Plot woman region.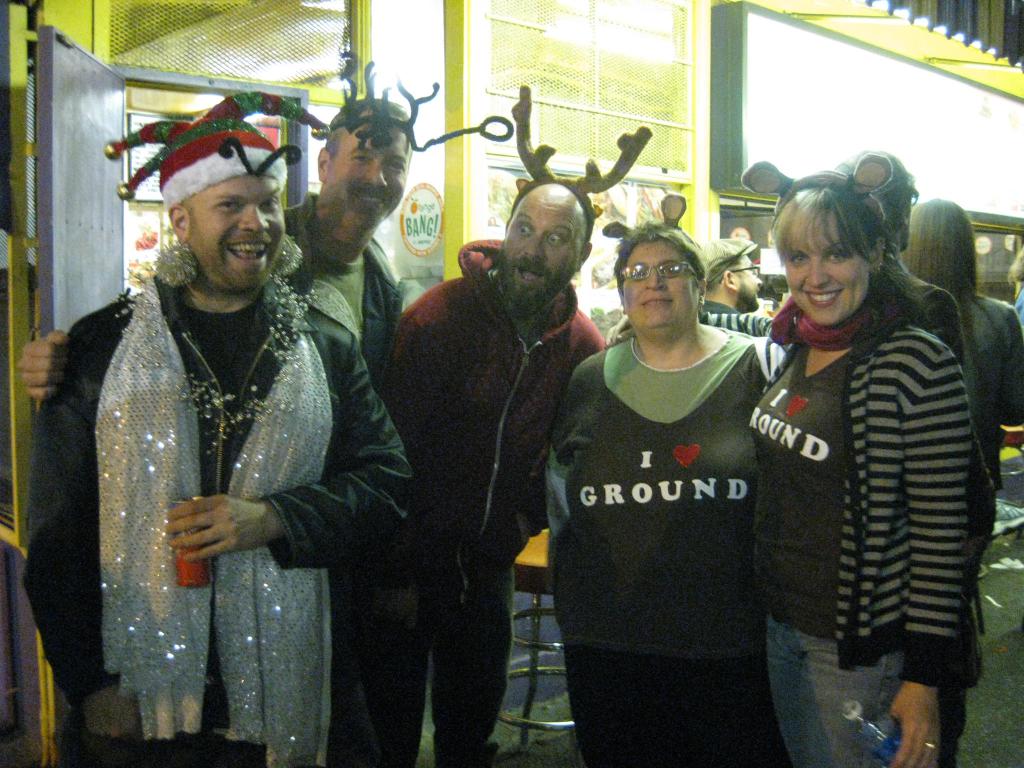
Plotted at region(890, 195, 1023, 499).
